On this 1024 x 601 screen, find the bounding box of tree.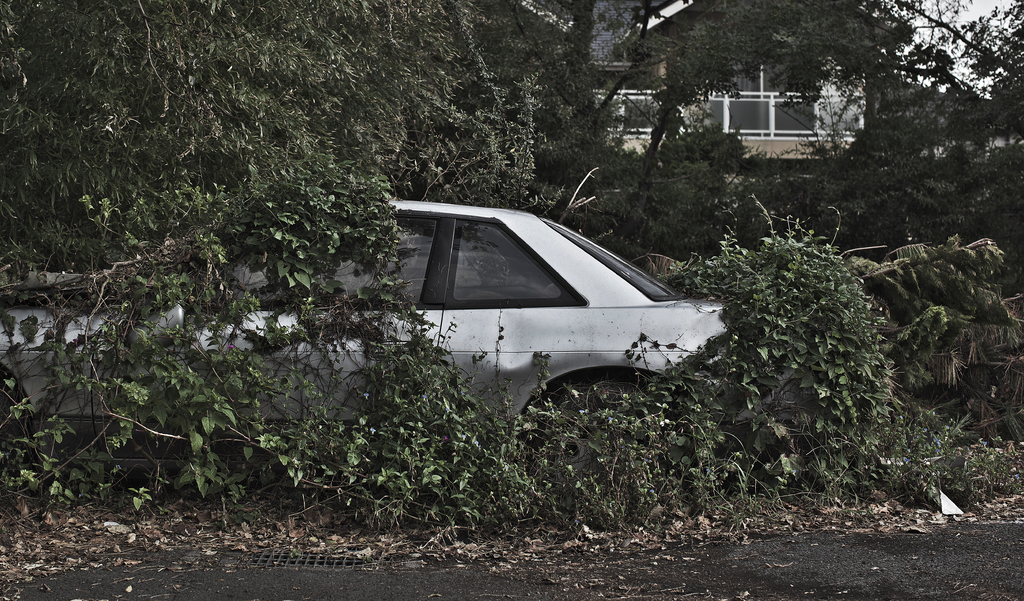
Bounding box: crop(511, 0, 1023, 270).
